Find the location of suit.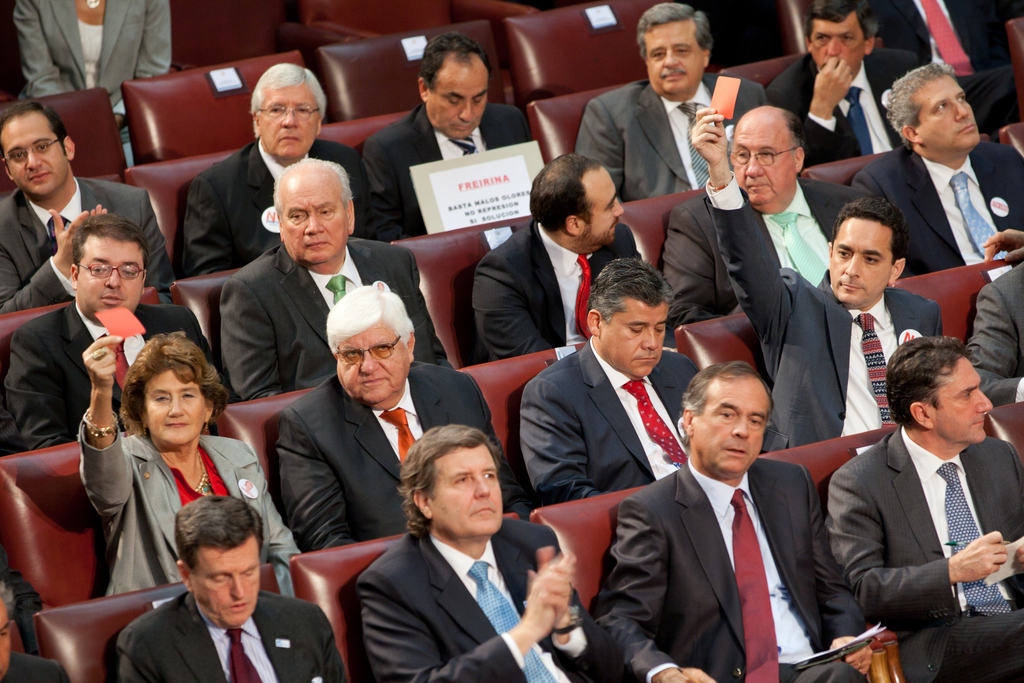
Location: {"x1": 762, "y1": 49, "x2": 925, "y2": 174}.
